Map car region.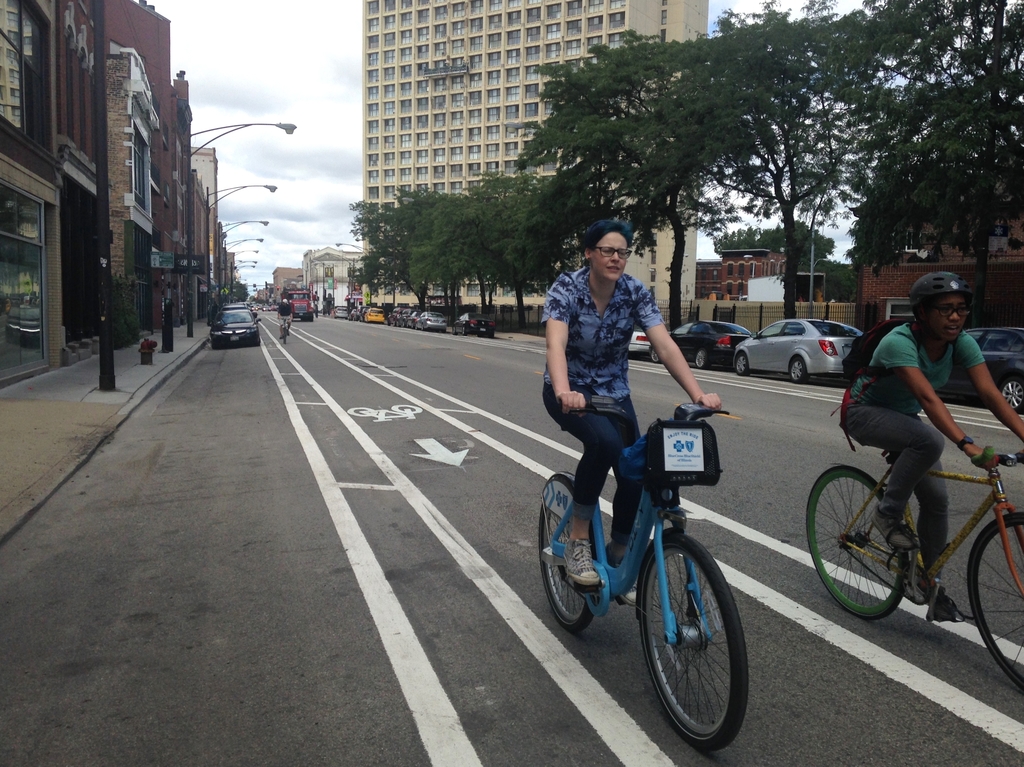
Mapped to 651:317:750:370.
